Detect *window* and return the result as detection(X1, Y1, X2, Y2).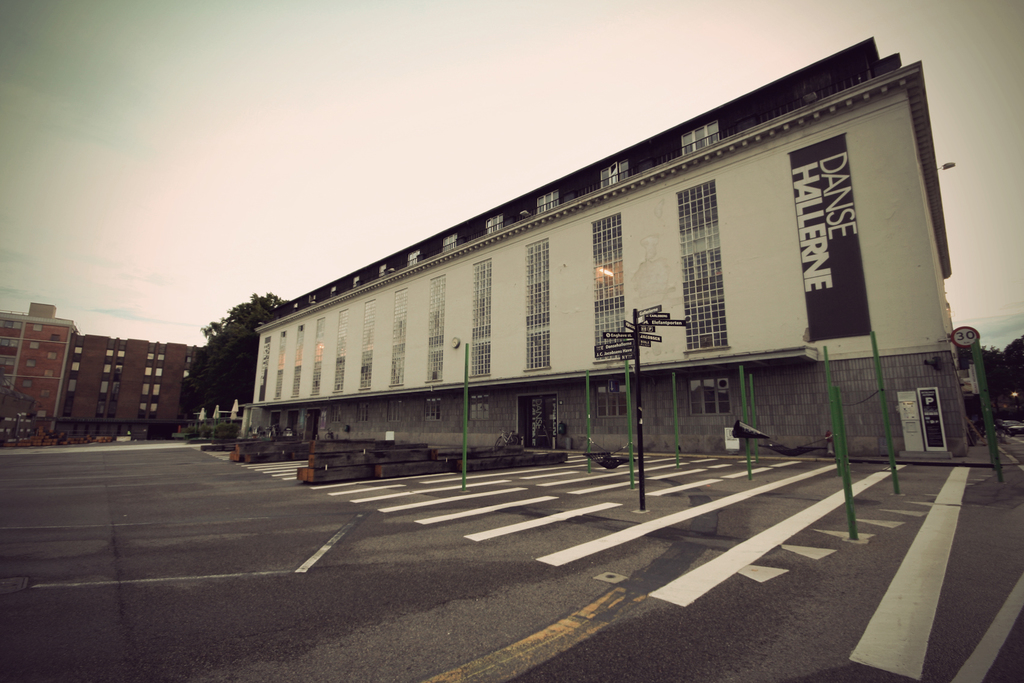
detection(600, 155, 630, 186).
